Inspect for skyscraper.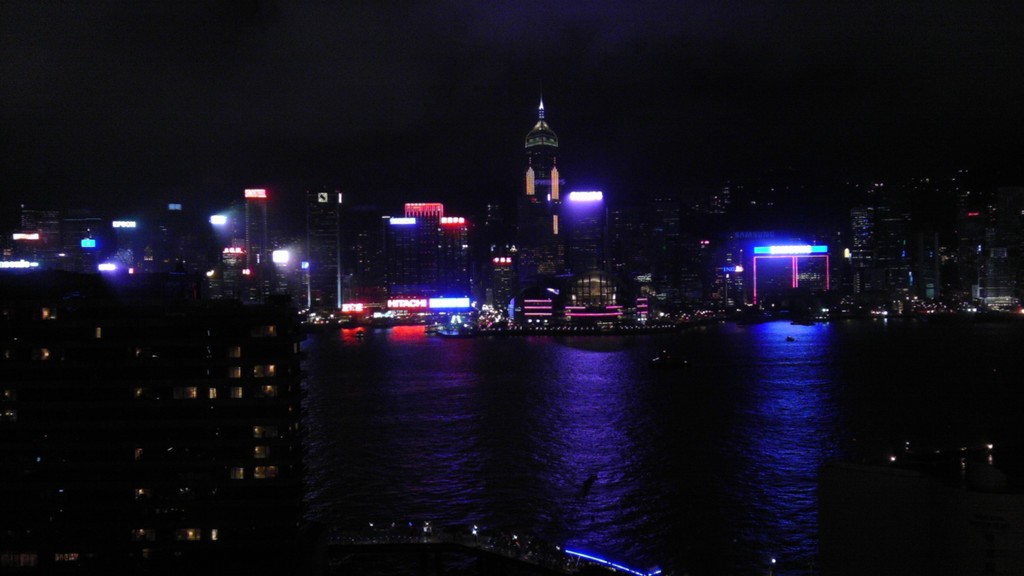
Inspection: 212/175/277/269.
